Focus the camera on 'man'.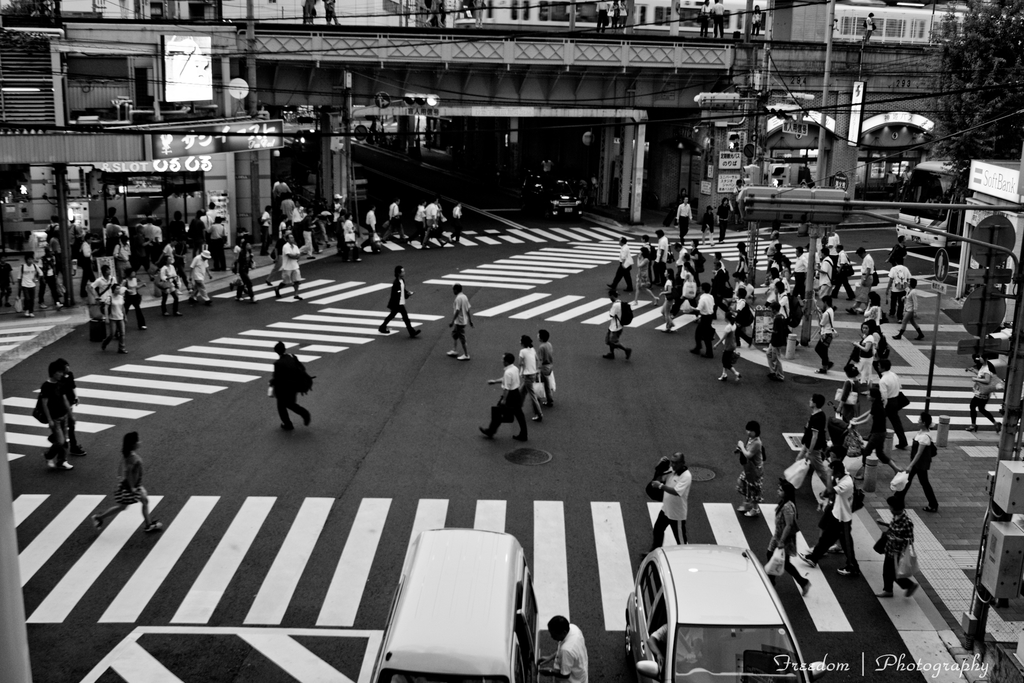
Focus region: 208, 199, 220, 223.
